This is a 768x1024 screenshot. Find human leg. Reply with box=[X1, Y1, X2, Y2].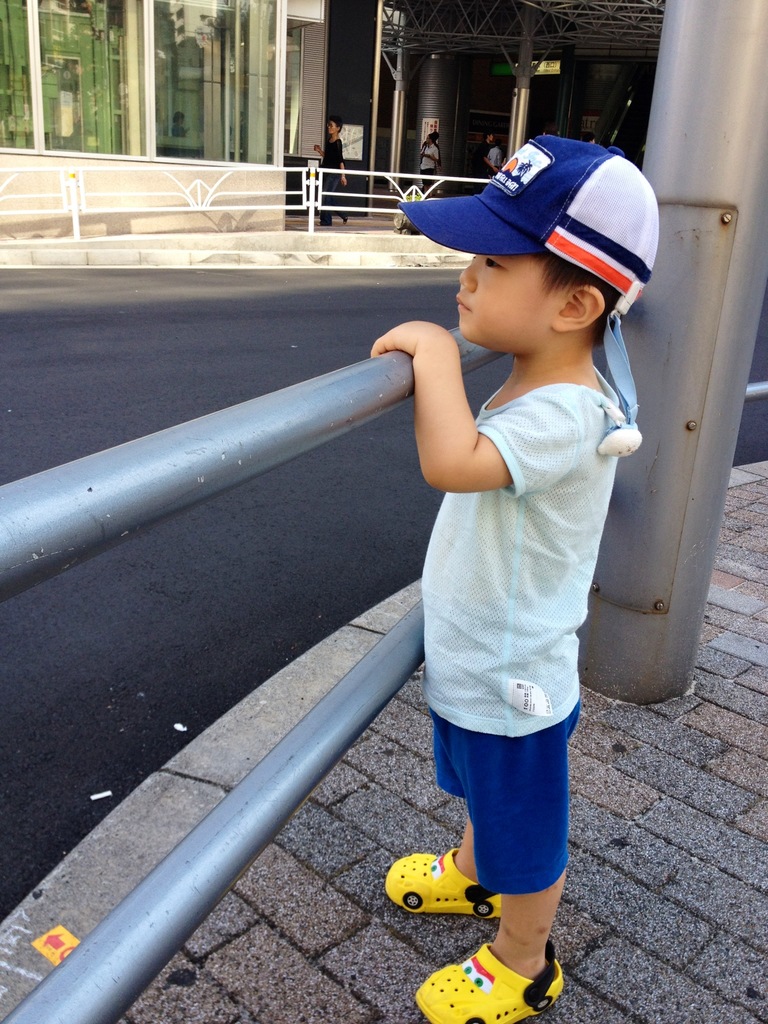
box=[413, 703, 579, 1023].
